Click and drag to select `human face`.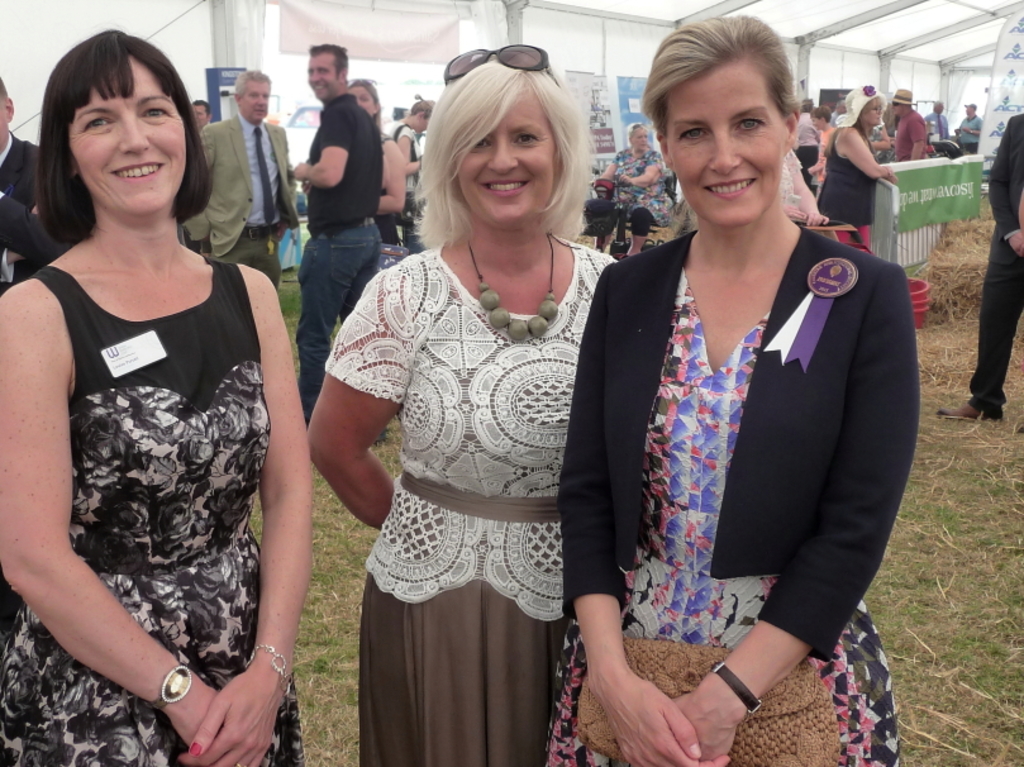
Selection: {"left": 308, "top": 57, "right": 339, "bottom": 100}.
